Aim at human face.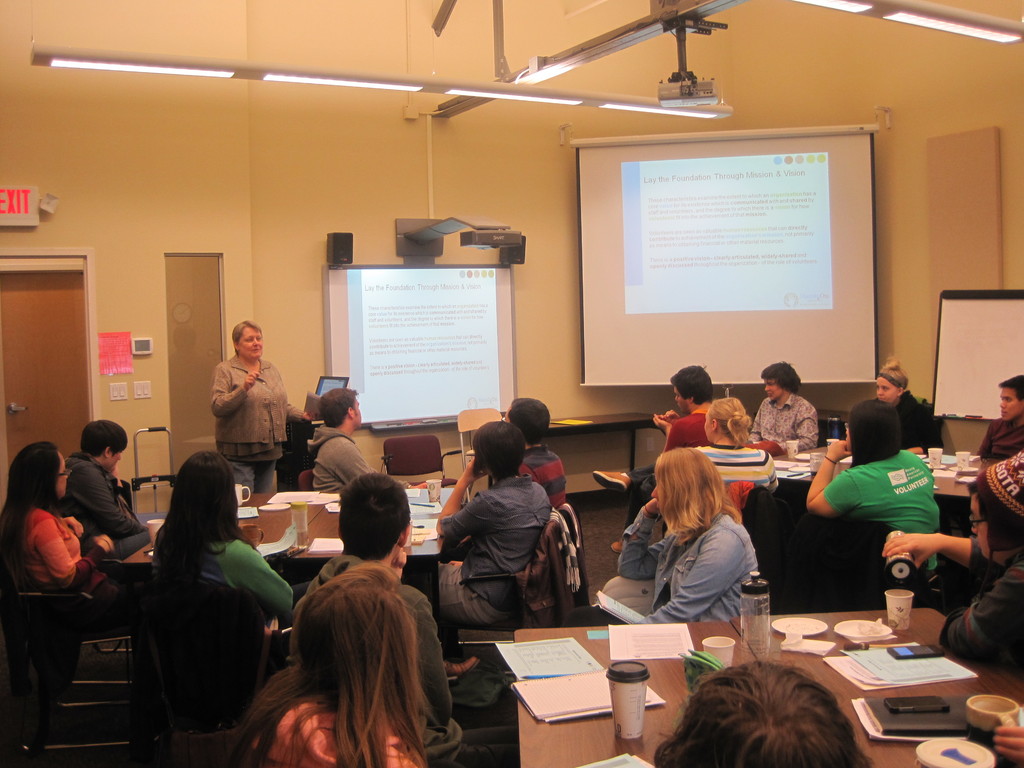
Aimed at [x1=846, y1=423, x2=850, y2=452].
